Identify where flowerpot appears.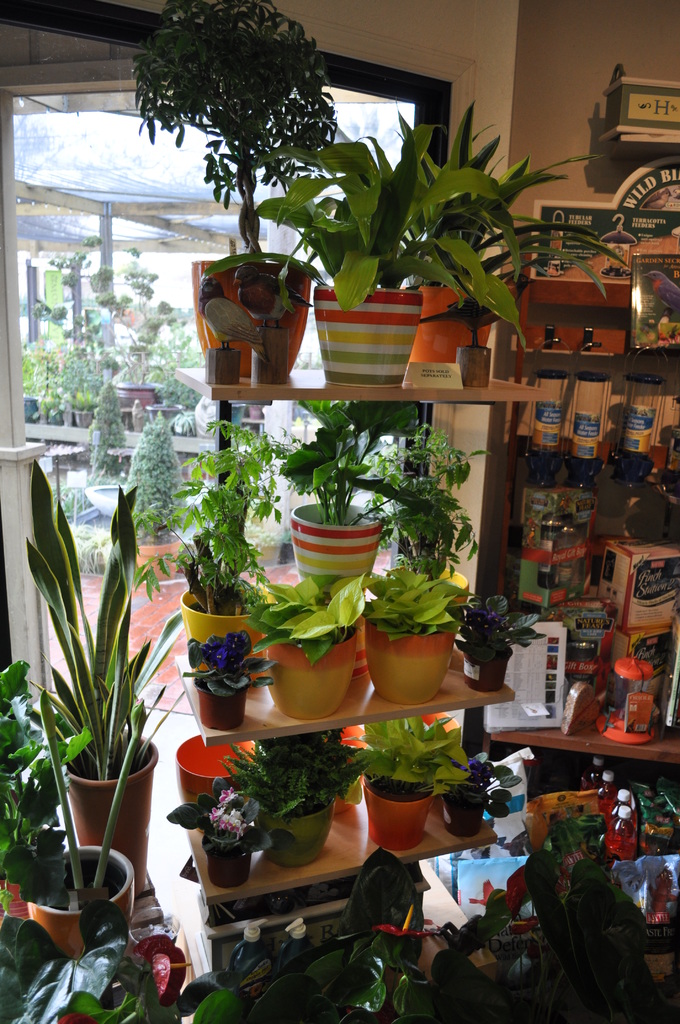
Appears at l=363, t=772, r=431, b=853.
